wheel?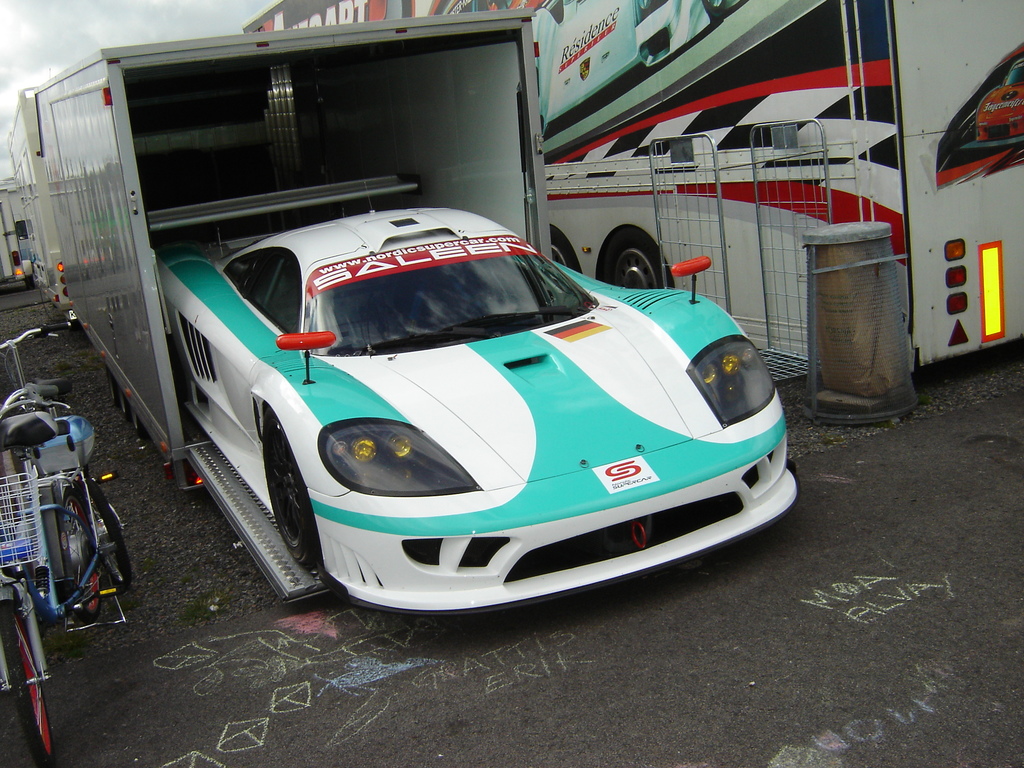
left=22, top=274, right=34, bottom=291
